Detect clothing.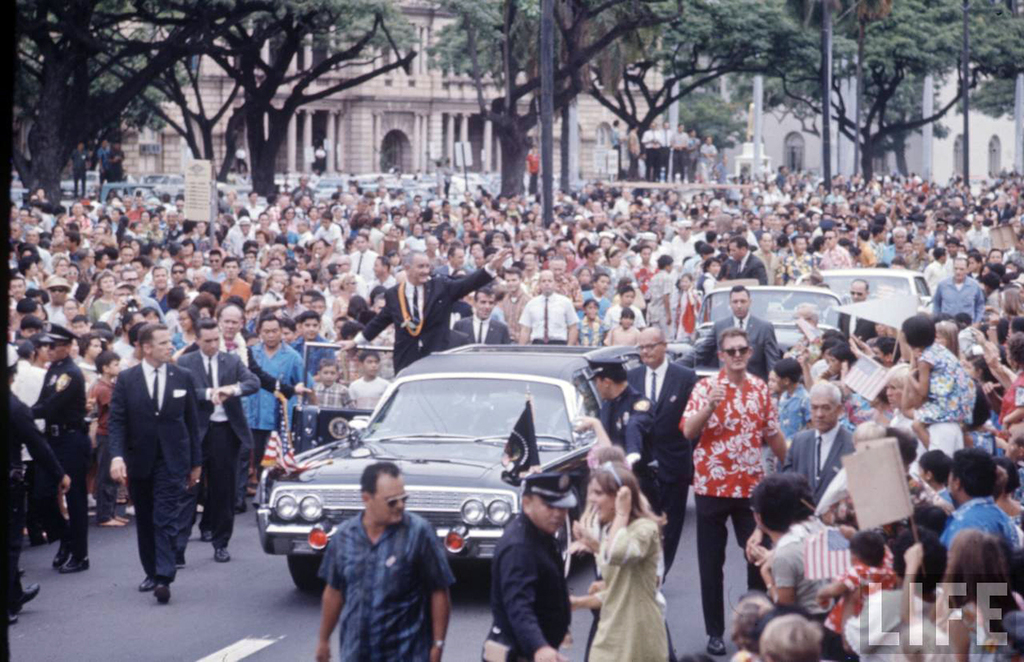
Detected at bbox=[781, 426, 856, 505].
